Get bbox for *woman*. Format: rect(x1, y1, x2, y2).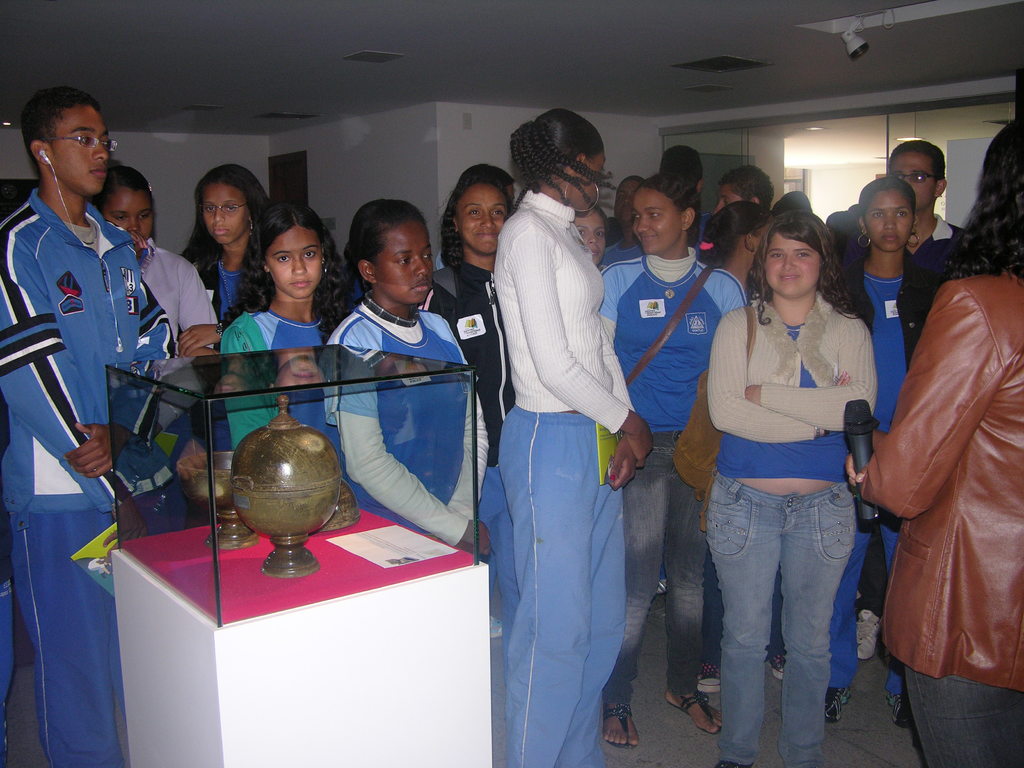
rect(593, 177, 748, 750).
